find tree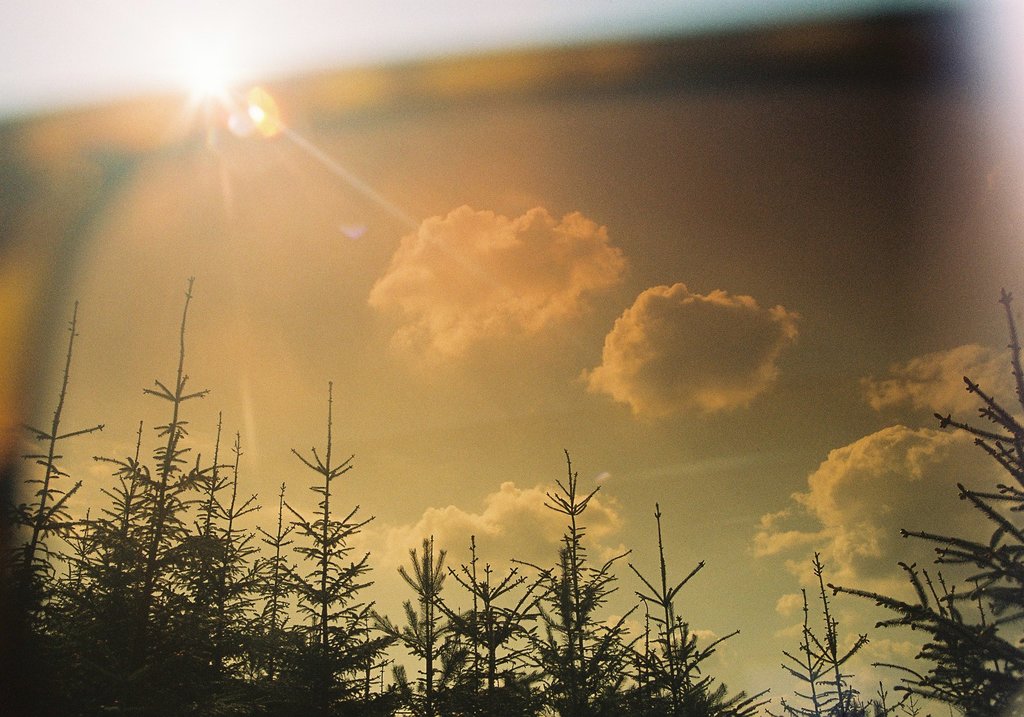
447,536,543,716
